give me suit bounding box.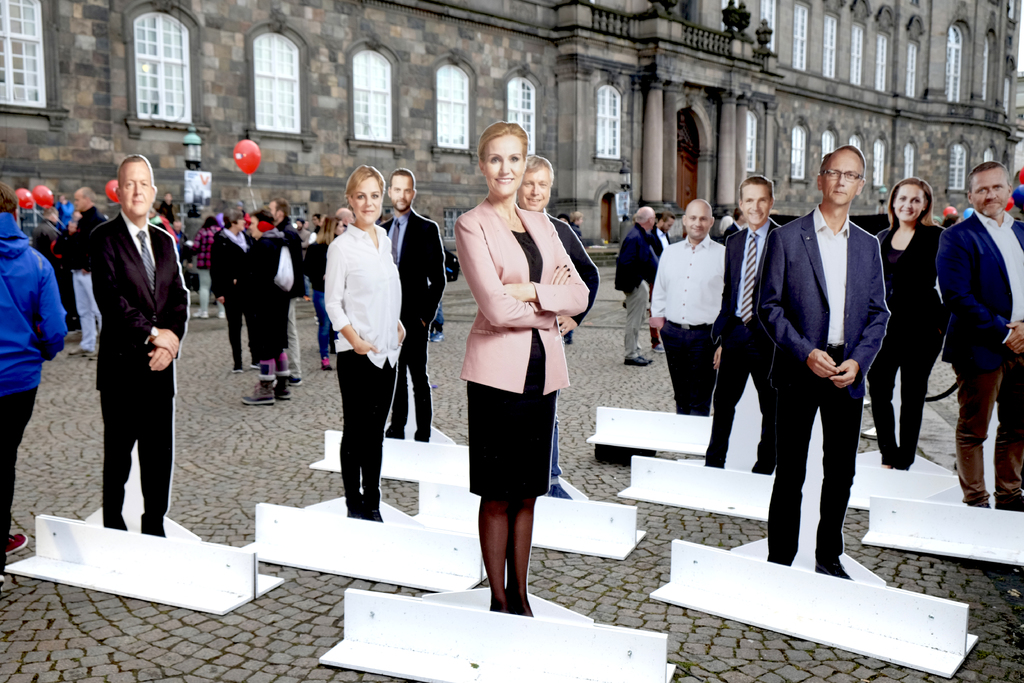
BBox(700, 217, 780, 477).
